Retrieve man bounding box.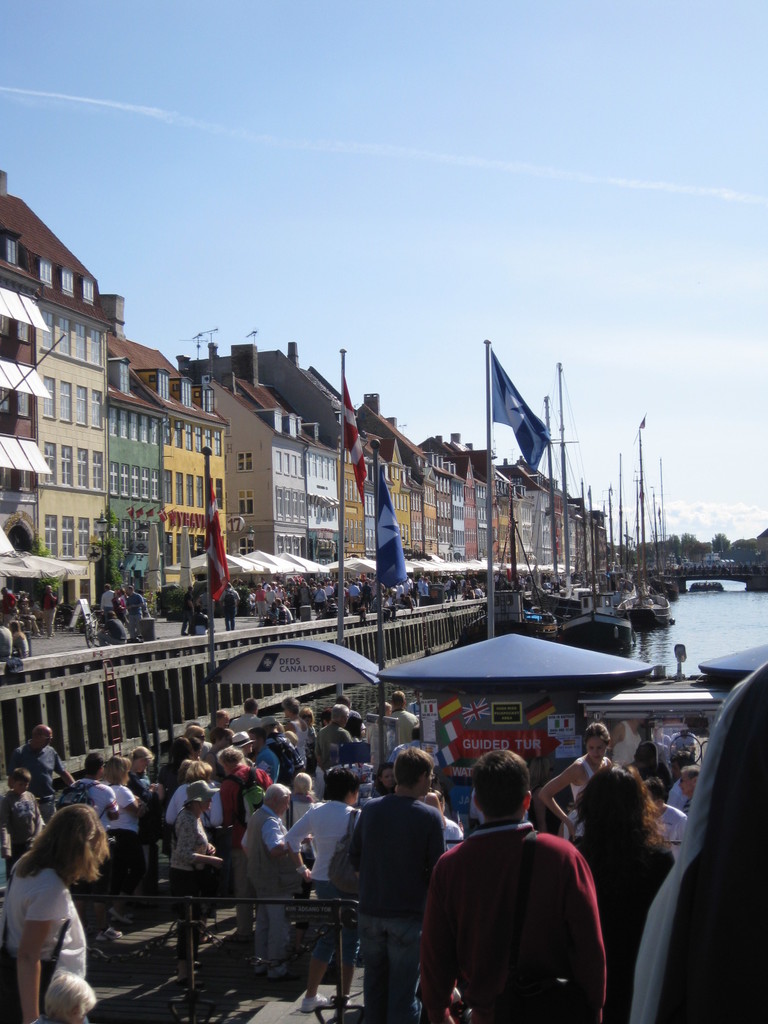
Bounding box: [left=250, top=579, right=265, bottom=620].
